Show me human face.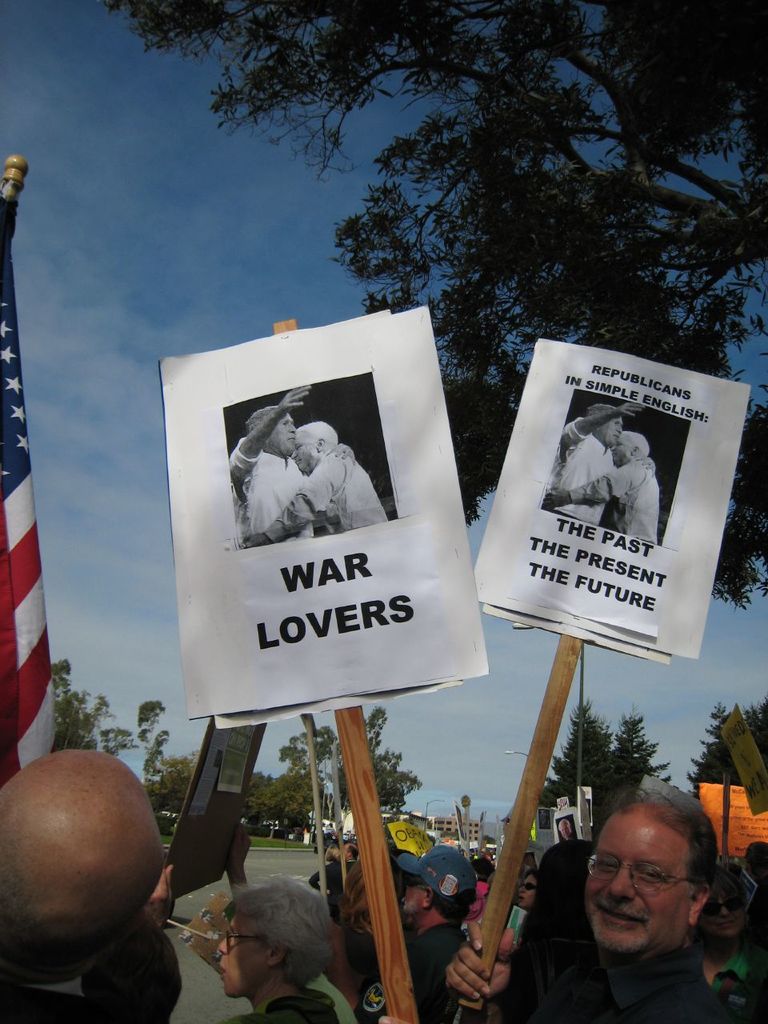
human face is here: l=609, t=434, r=635, b=473.
